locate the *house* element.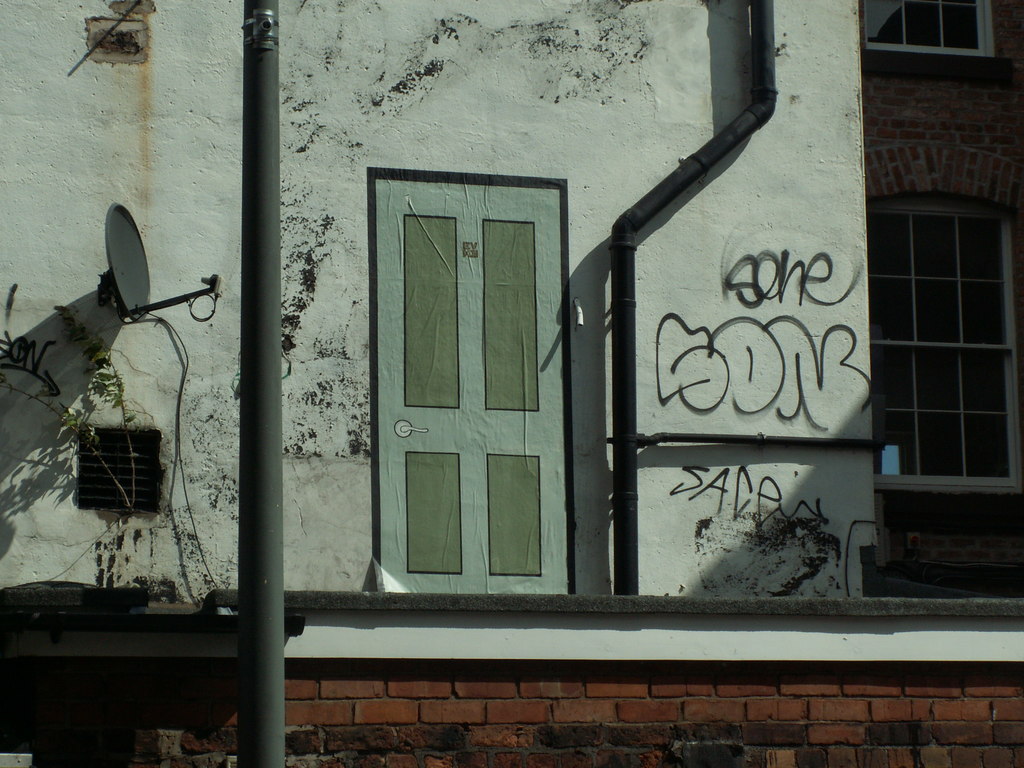
Element bbox: <bbox>39, 37, 995, 745</bbox>.
